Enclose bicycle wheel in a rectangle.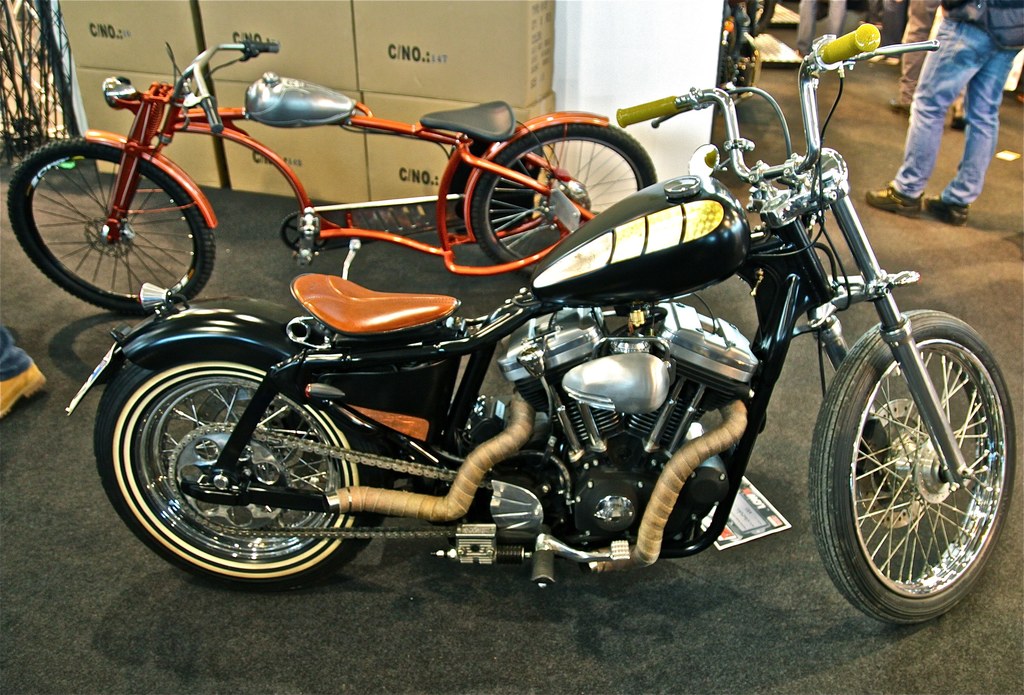
region(470, 123, 653, 278).
